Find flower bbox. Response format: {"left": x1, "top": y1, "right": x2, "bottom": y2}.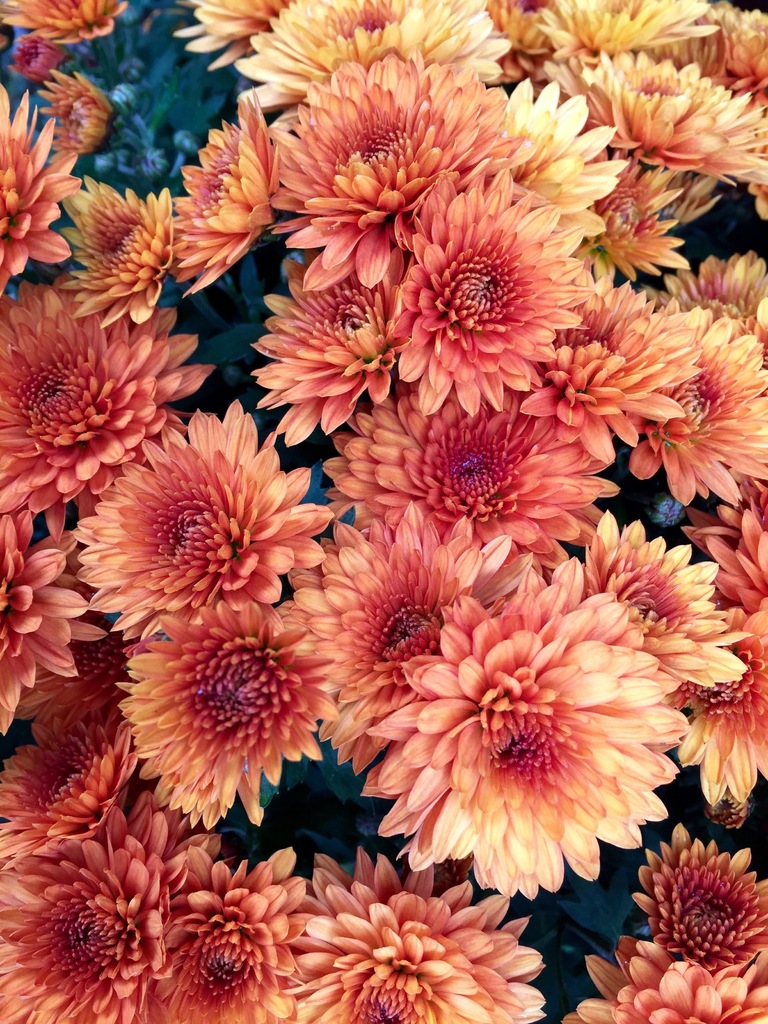
{"left": 0, "top": 797, "right": 211, "bottom": 1023}.
